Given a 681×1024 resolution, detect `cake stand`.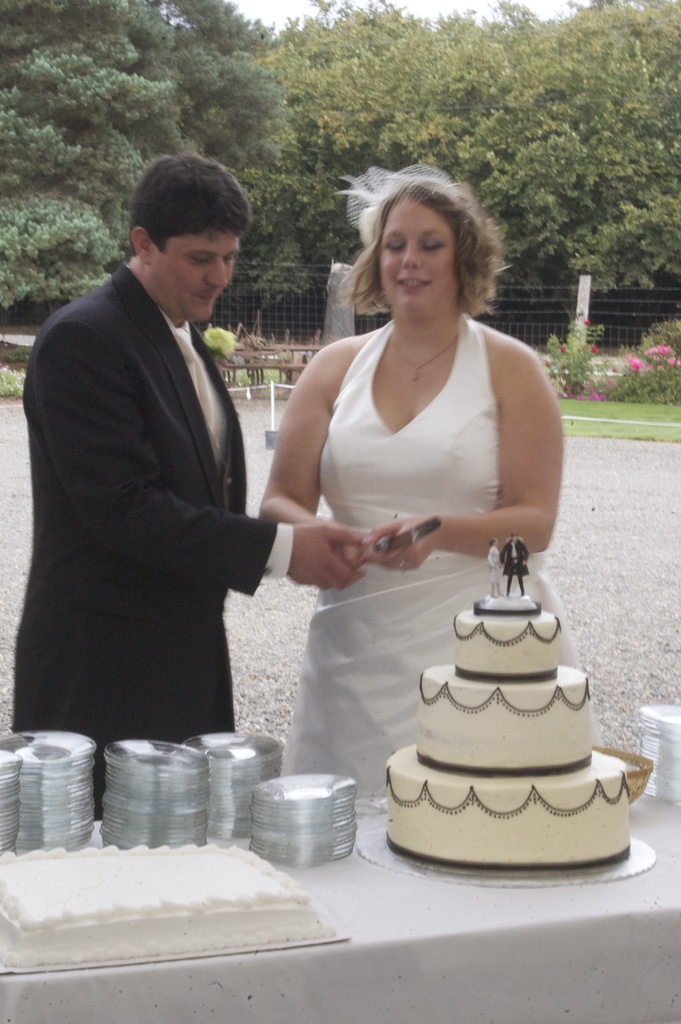
(left=0, top=879, right=350, bottom=973).
